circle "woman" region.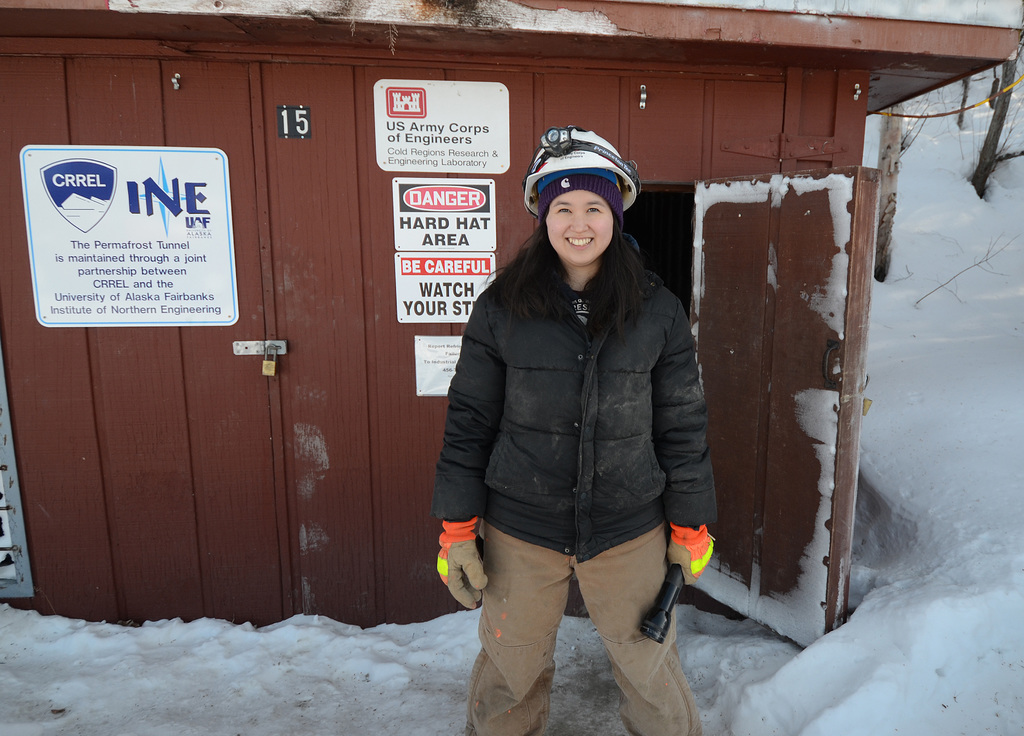
Region: crop(458, 127, 696, 733).
